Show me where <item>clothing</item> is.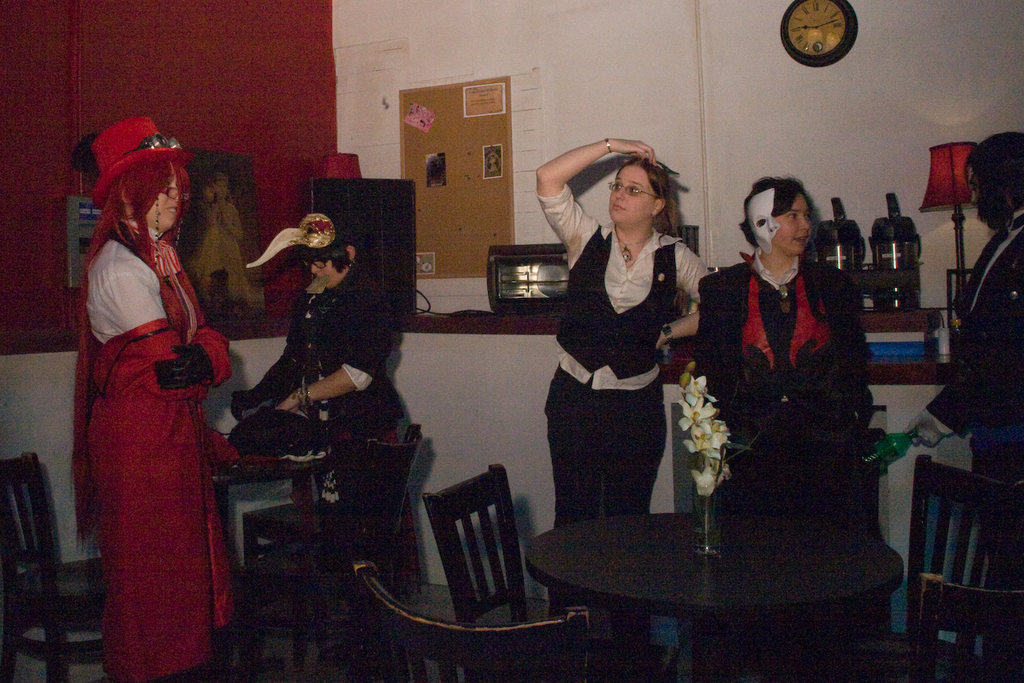
<item>clothing</item> is at [left=79, top=214, right=238, bottom=682].
